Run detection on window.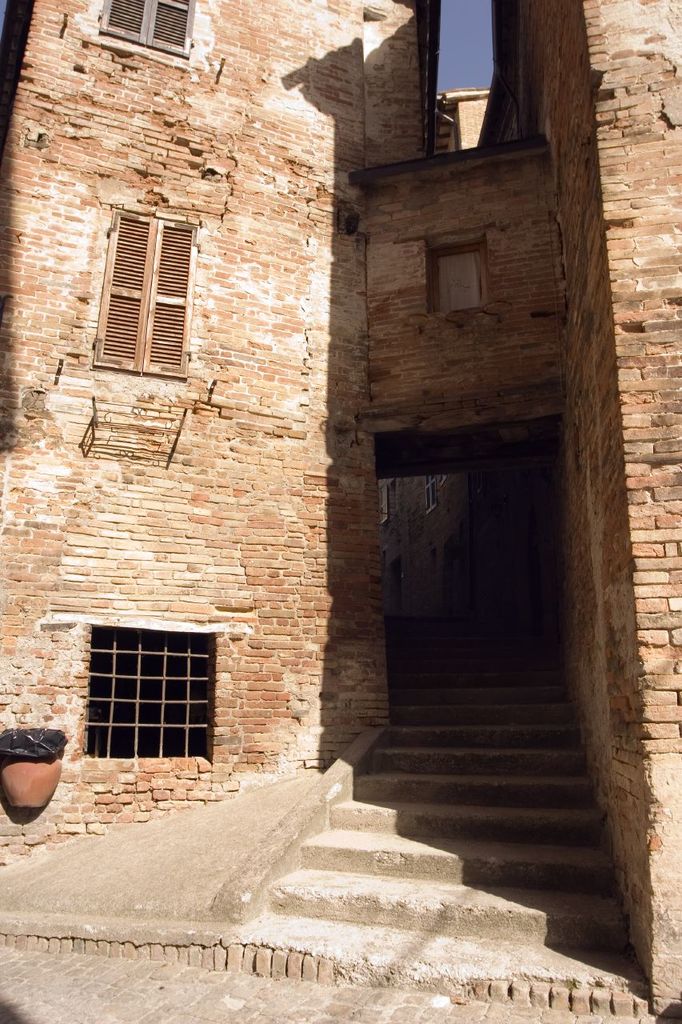
Result: region(88, 619, 221, 762).
